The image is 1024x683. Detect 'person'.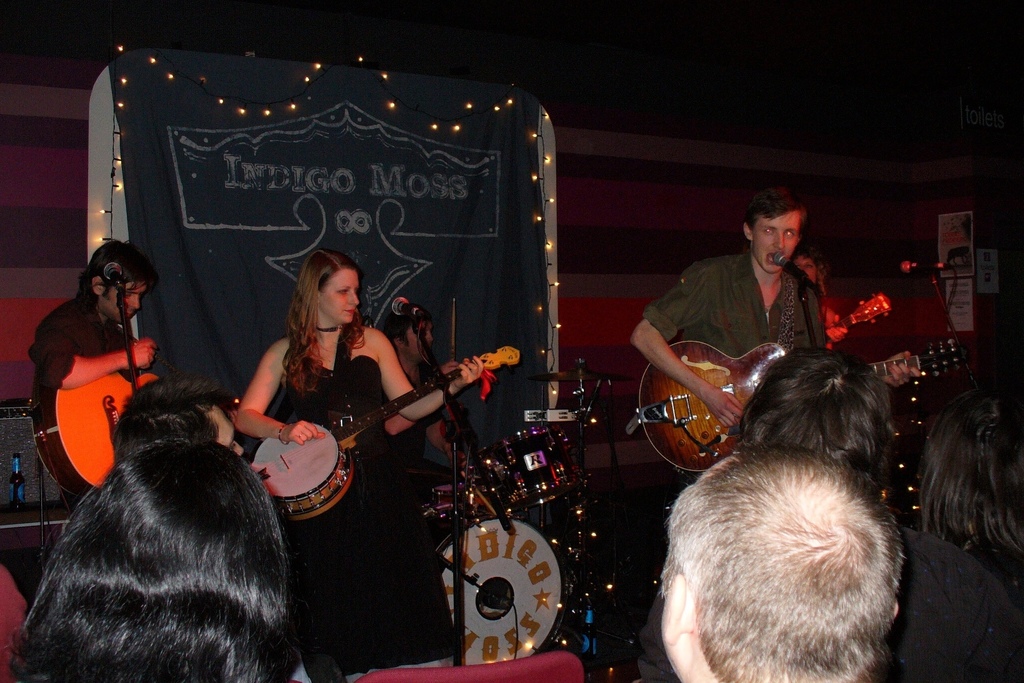
Detection: l=35, t=243, r=157, b=506.
